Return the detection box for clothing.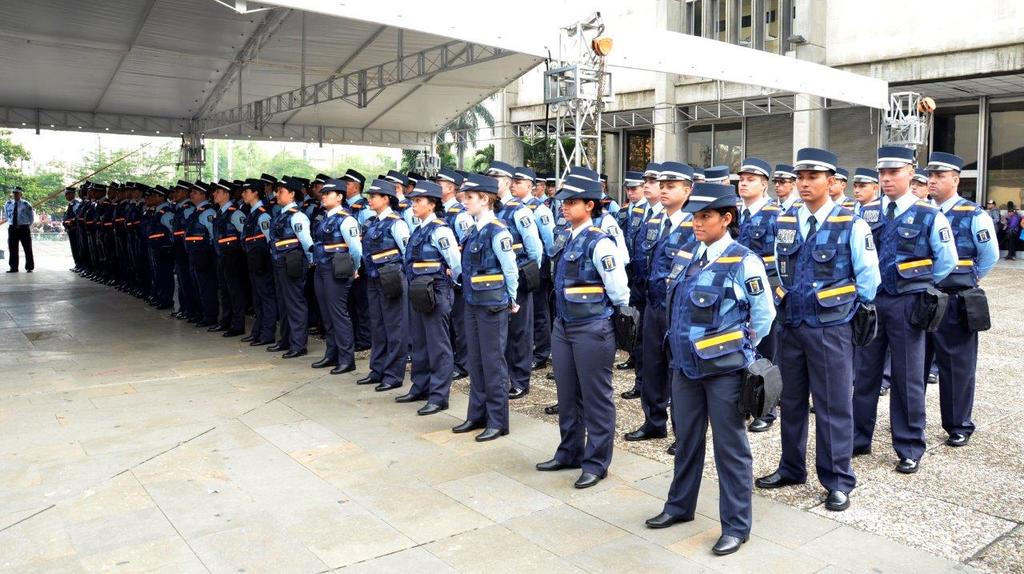
{"left": 269, "top": 205, "right": 313, "bottom": 357}.
